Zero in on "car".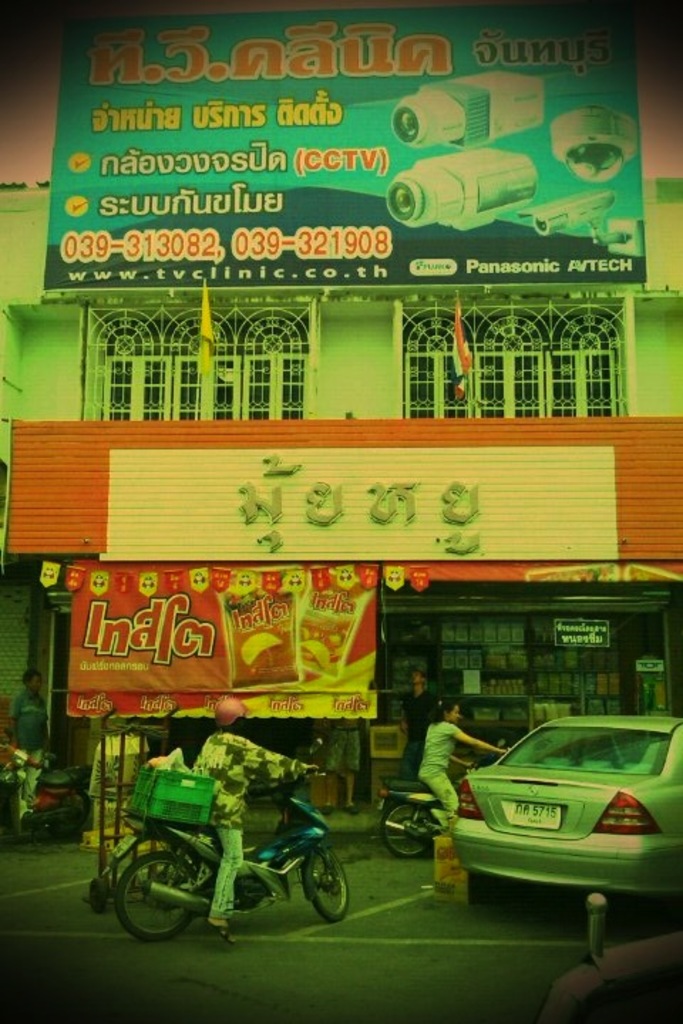
Zeroed in: [left=451, top=714, right=682, bottom=926].
